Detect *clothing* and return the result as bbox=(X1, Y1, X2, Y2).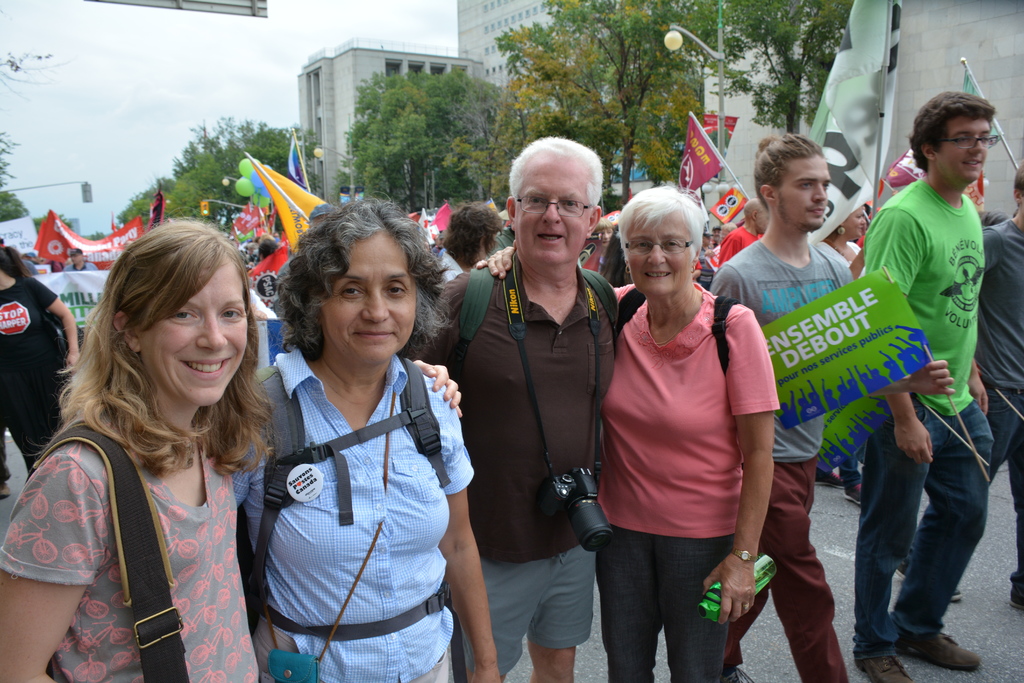
bbox=(0, 280, 56, 464).
